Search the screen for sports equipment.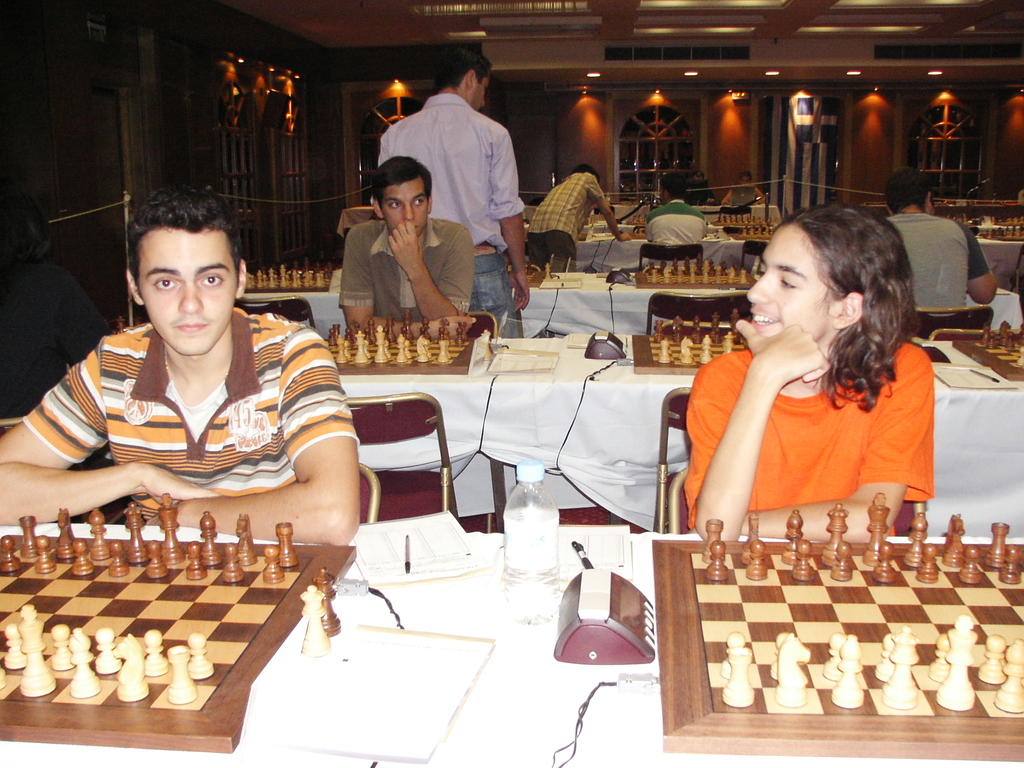
Found at box=[543, 264, 552, 282].
